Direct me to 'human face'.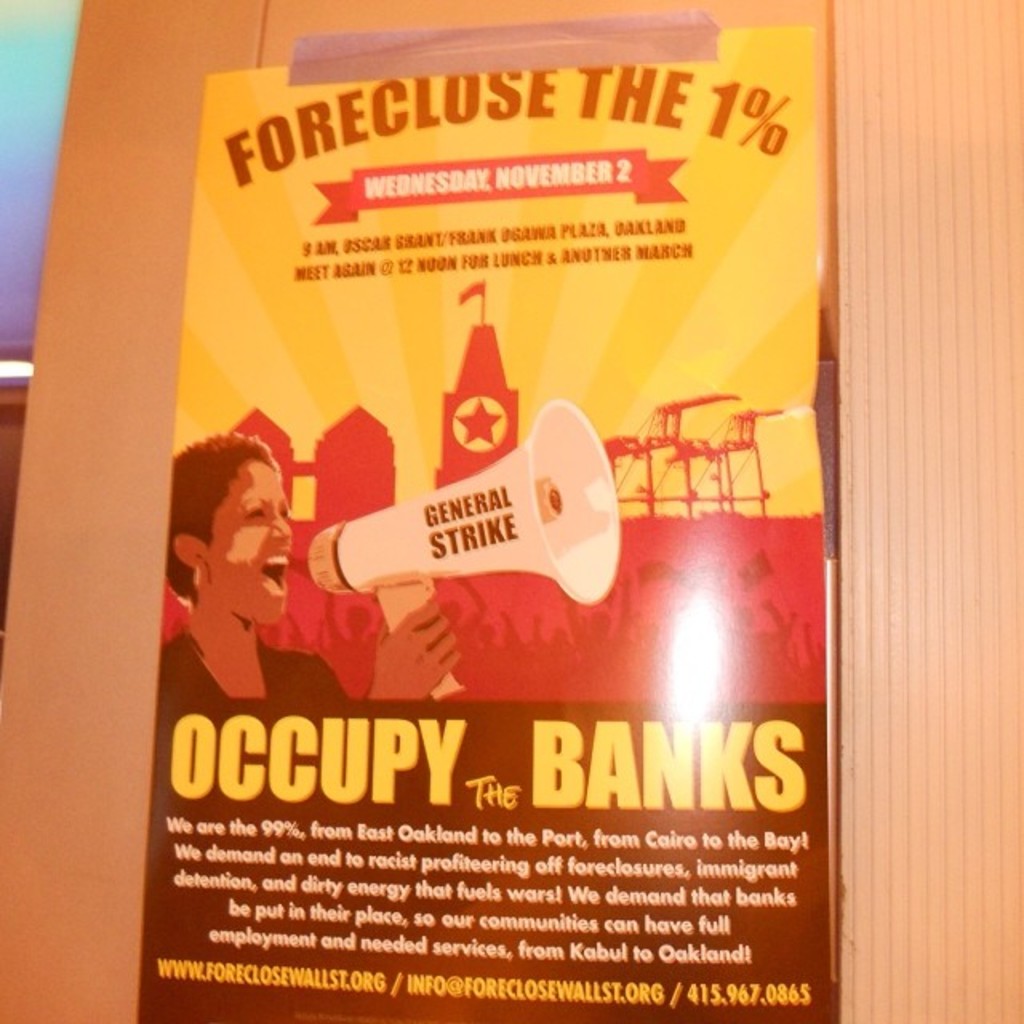
Direction: region(210, 461, 296, 622).
